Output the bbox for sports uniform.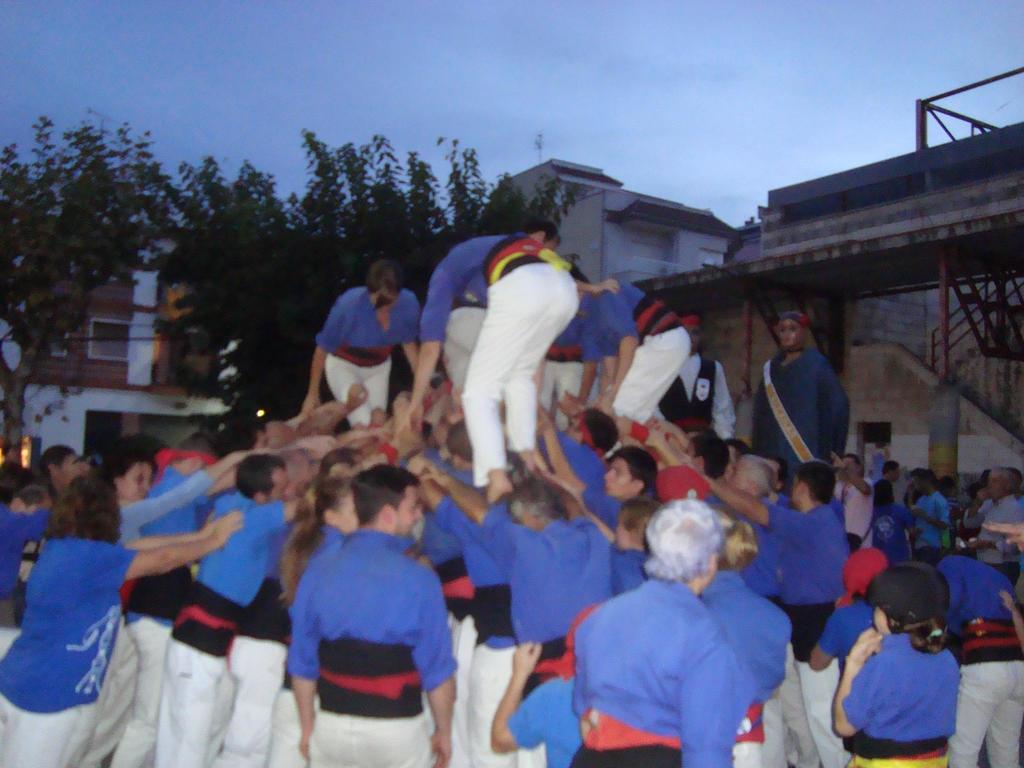
{"x1": 740, "y1": 335, "x2": 861, "y2": 481}.
